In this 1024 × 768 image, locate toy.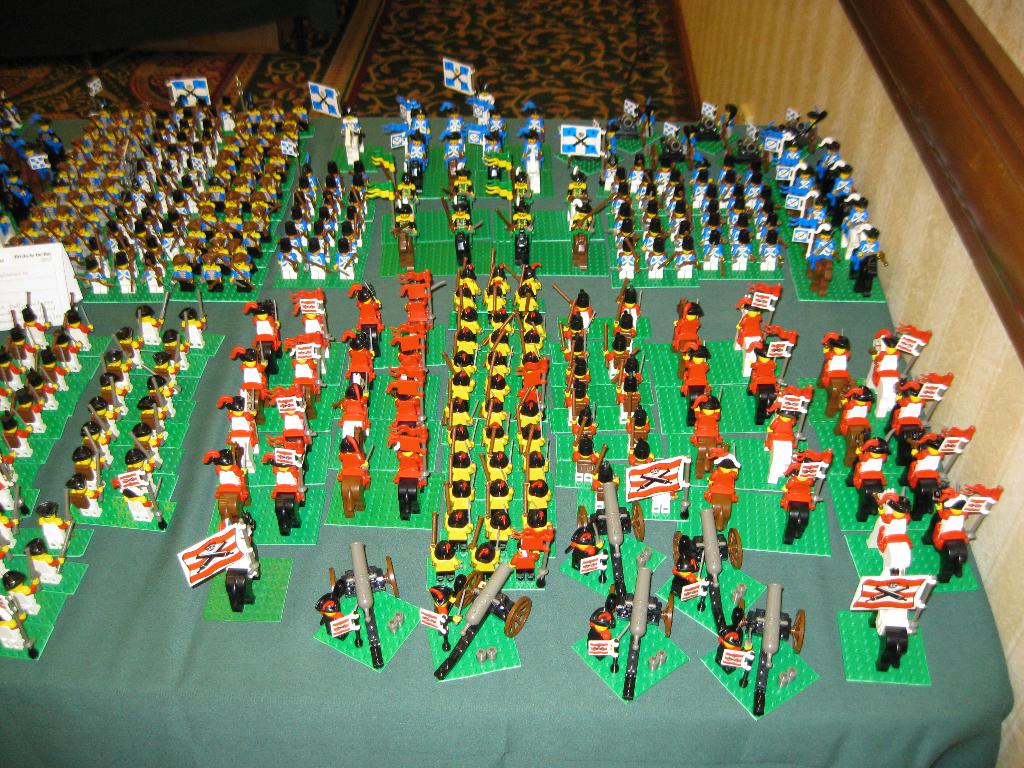
Bounding box: (399,272,436,330).
